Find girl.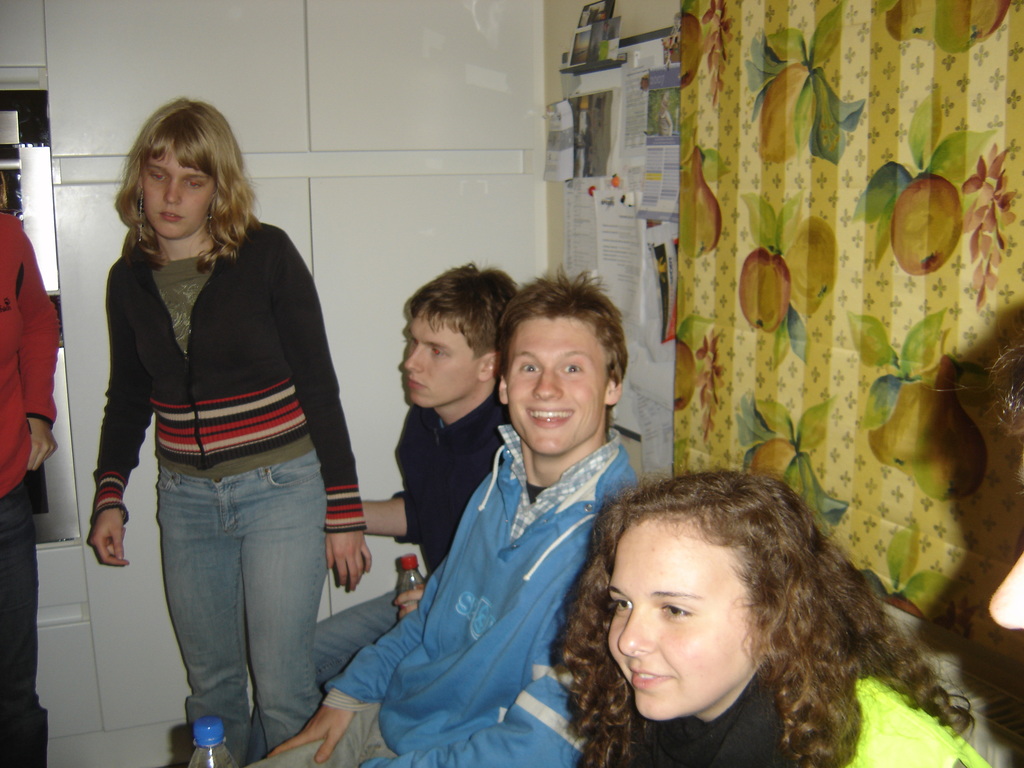
548,472,993,767.
